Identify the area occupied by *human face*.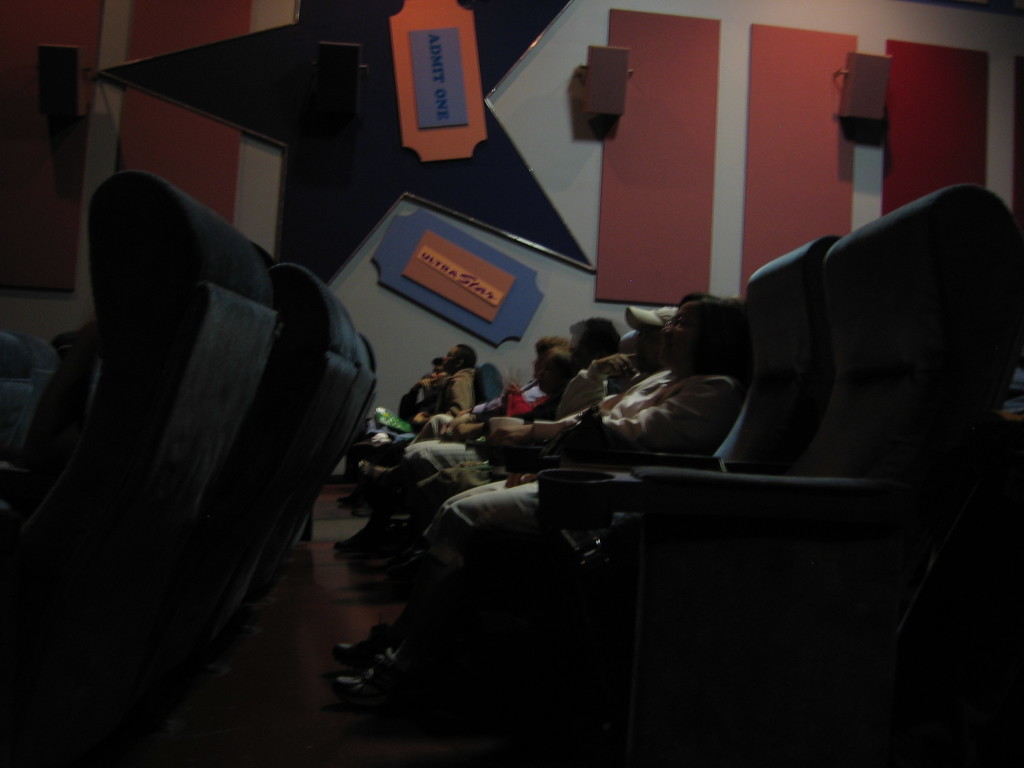
Area: x1=444 y1=346 x2=457 y2=372.
